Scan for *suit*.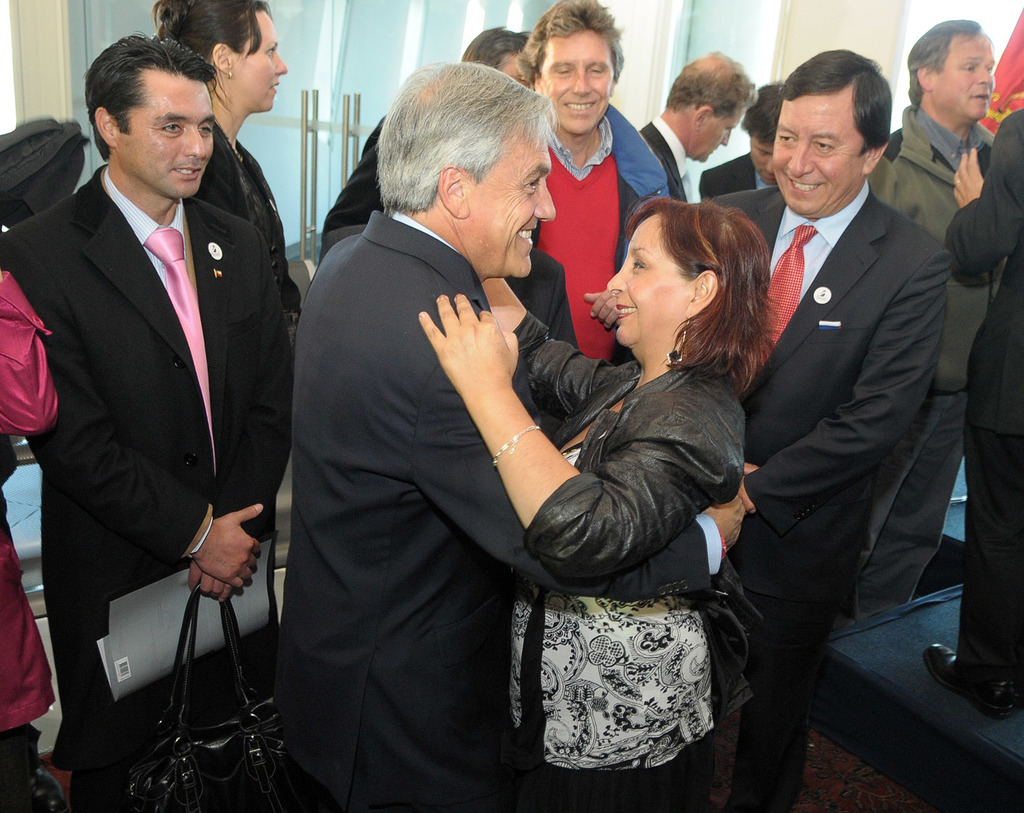
Scan result: {"x1": 311, "y1": 220, "x2": 583, "y2": 440}.
